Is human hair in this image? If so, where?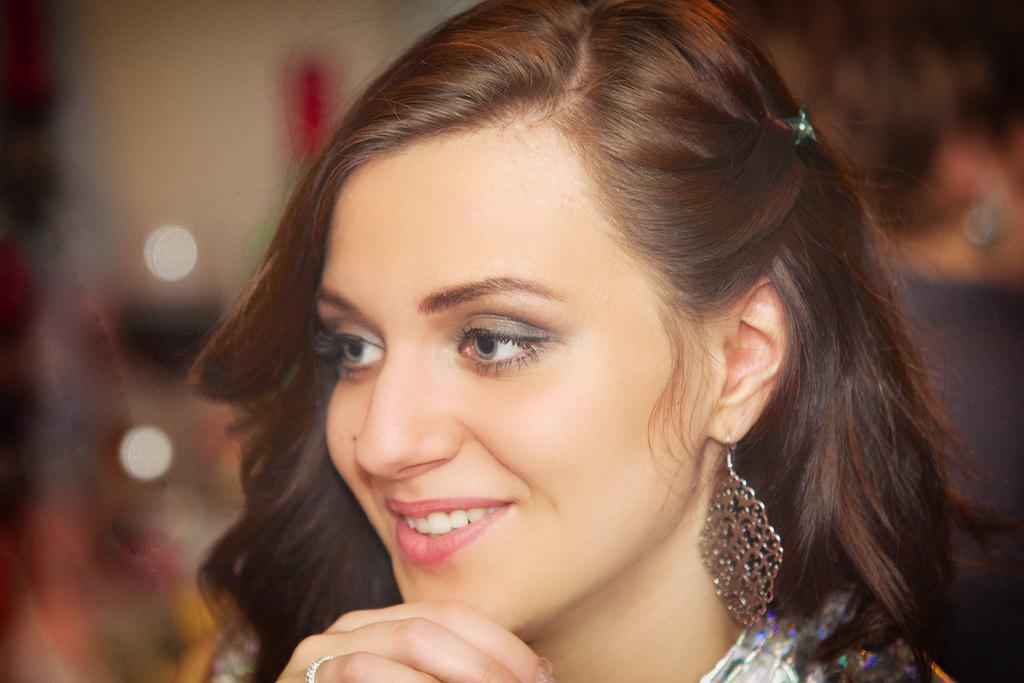
Yes, at <box>175,0,1023,682</box>.
